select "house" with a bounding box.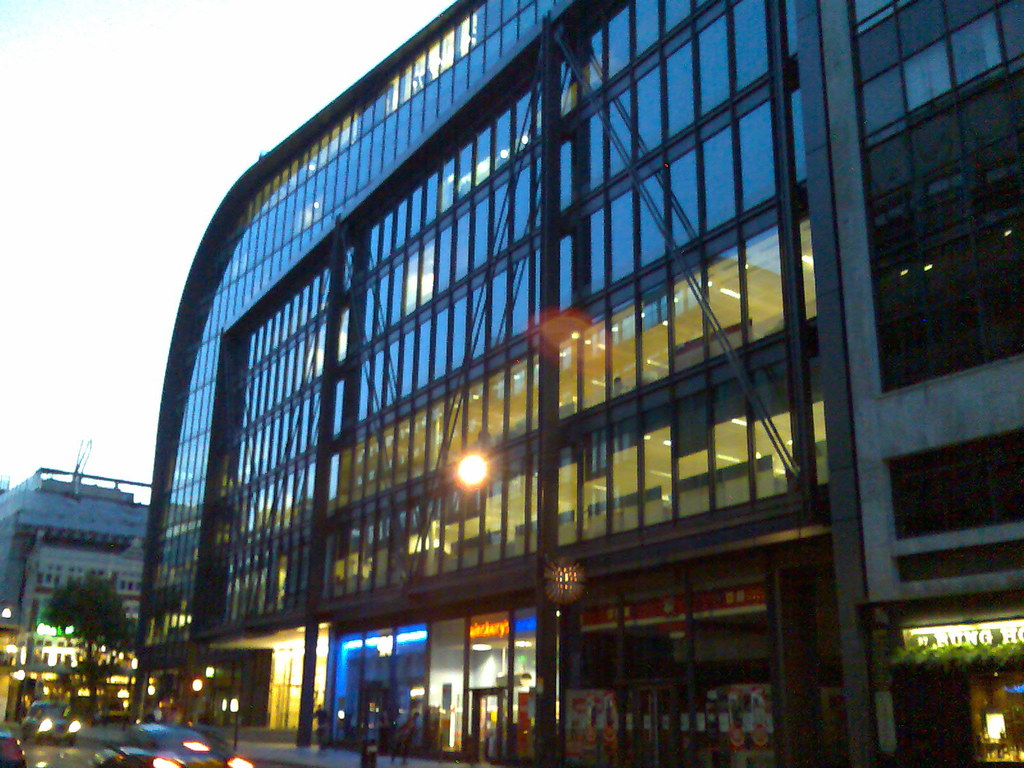
76, 0, 981, 767.
